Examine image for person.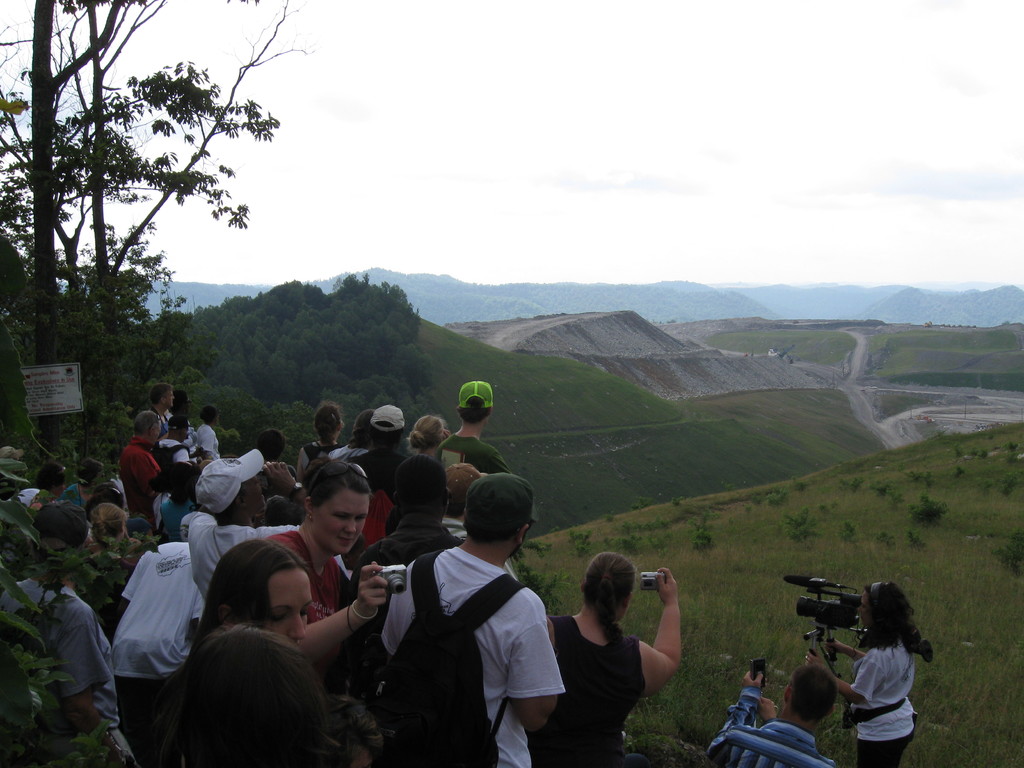
Examination result: left=182, top=408, right=220, bottom=467.
